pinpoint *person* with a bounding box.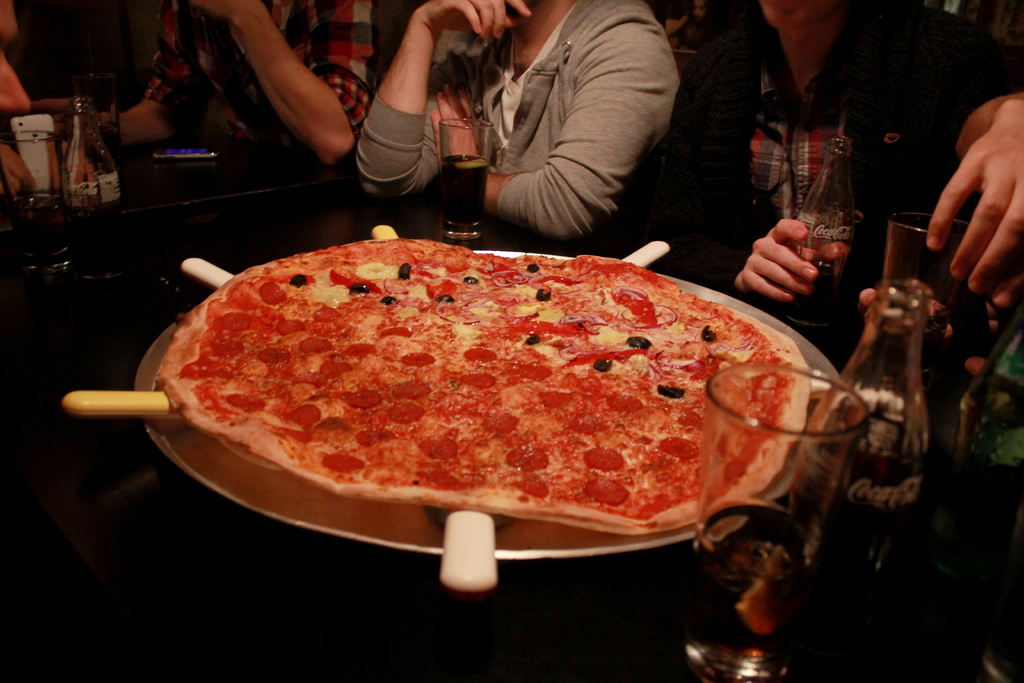
box=[345, 0, 691, 250].
